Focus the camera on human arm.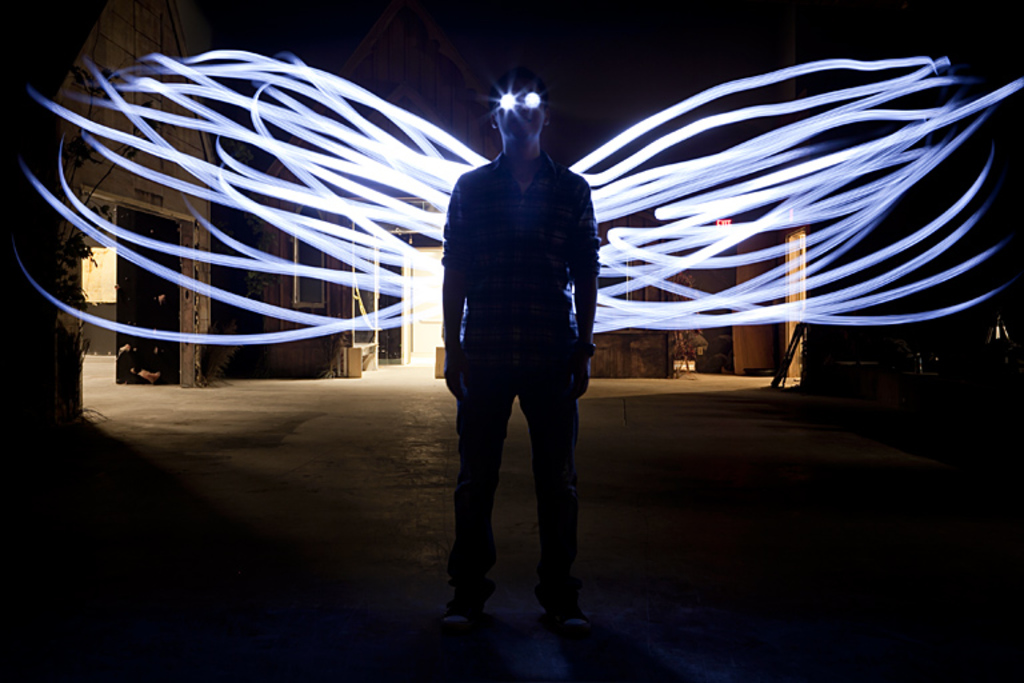
Focus region: 440/185/469/406.
